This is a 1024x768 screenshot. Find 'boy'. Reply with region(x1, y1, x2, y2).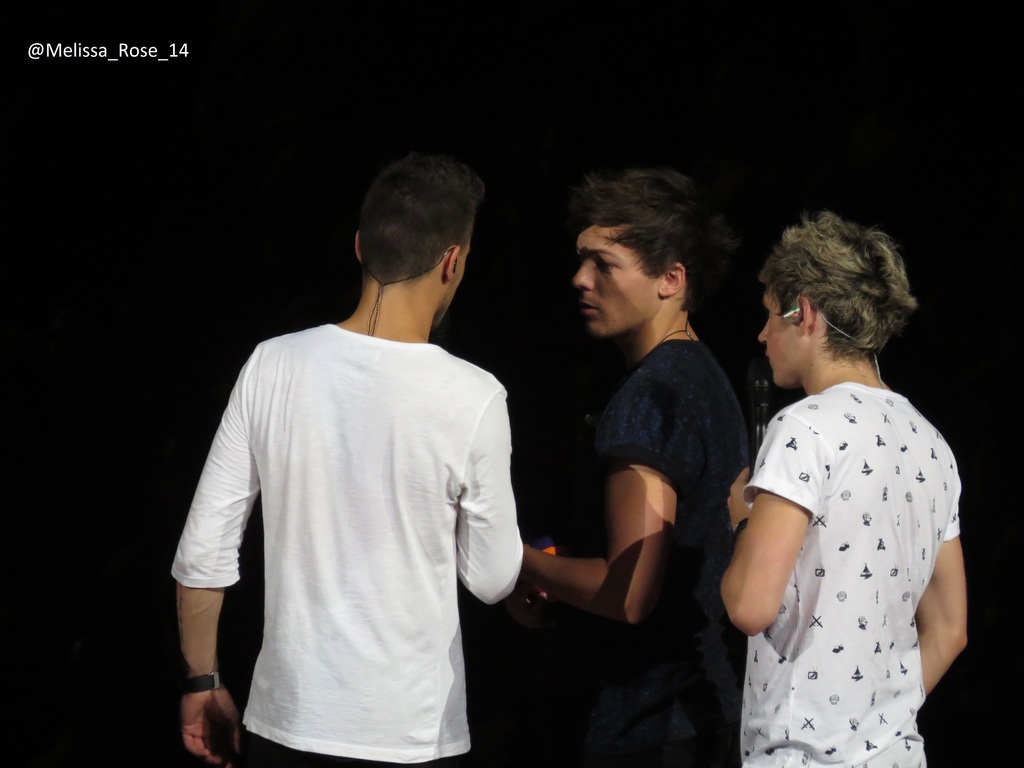
region(171, 154, 521, 767).
